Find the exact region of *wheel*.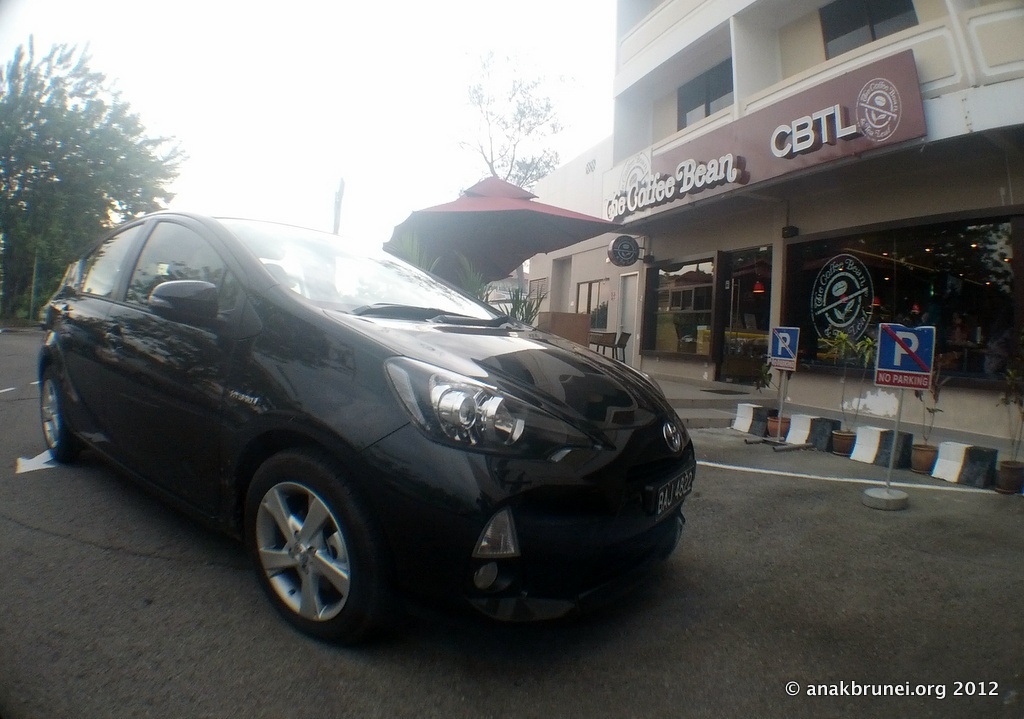
Exact region: x1=33, y1=353, x2=88, y2=465.
